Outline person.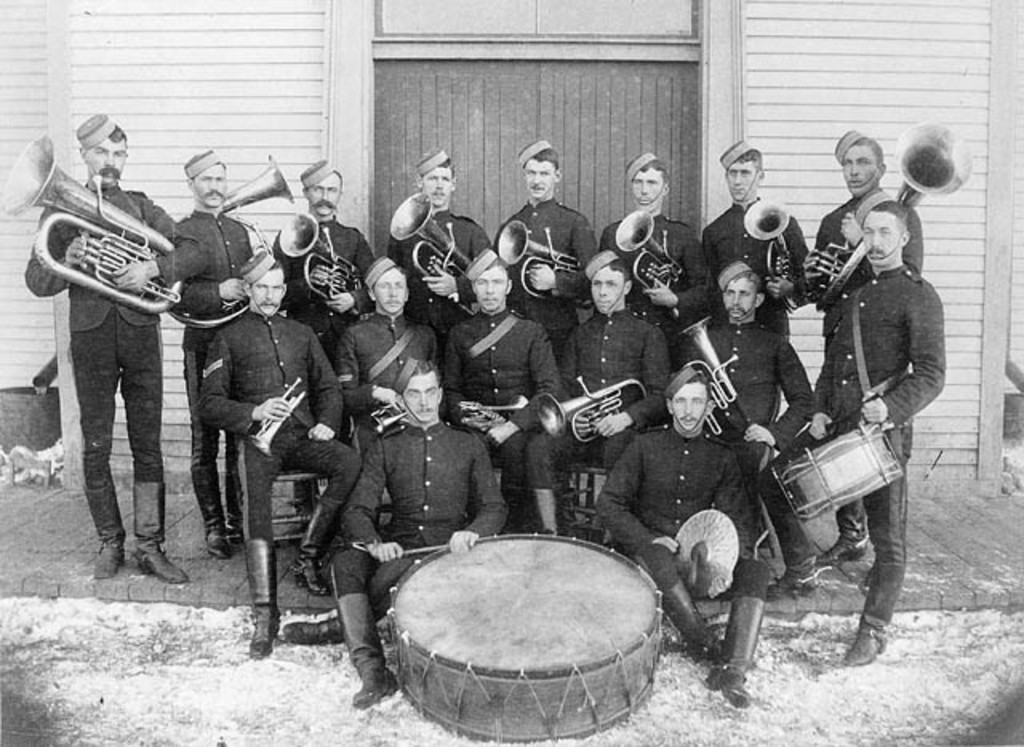
Outline: <region>331, 355, 501, 709</region>.
